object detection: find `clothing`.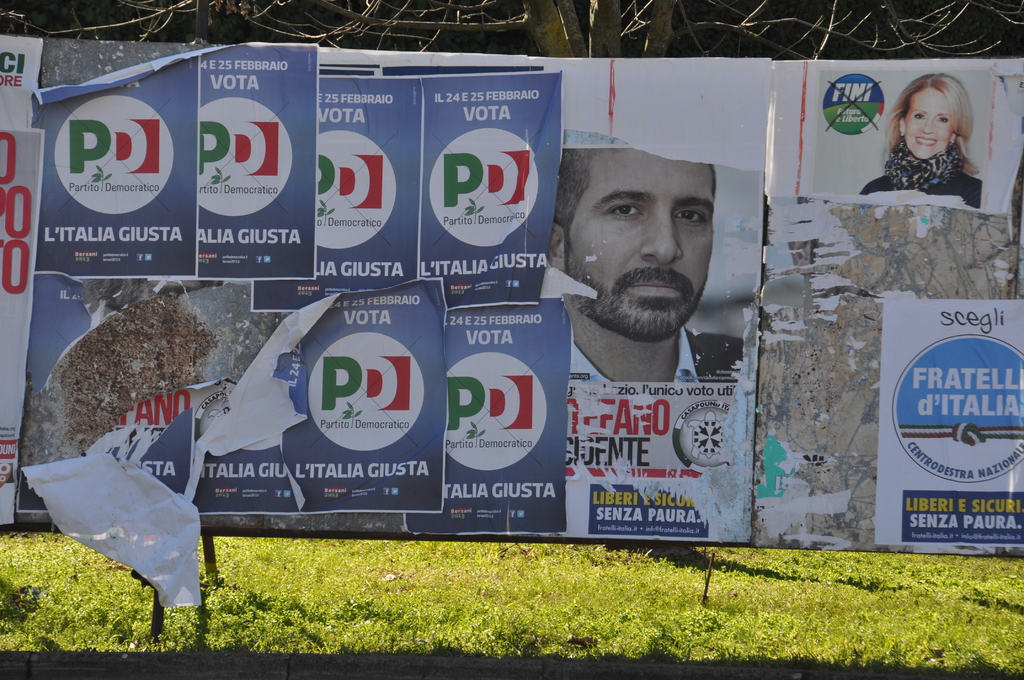
left=572, top=323, right=746, bottom=382.
